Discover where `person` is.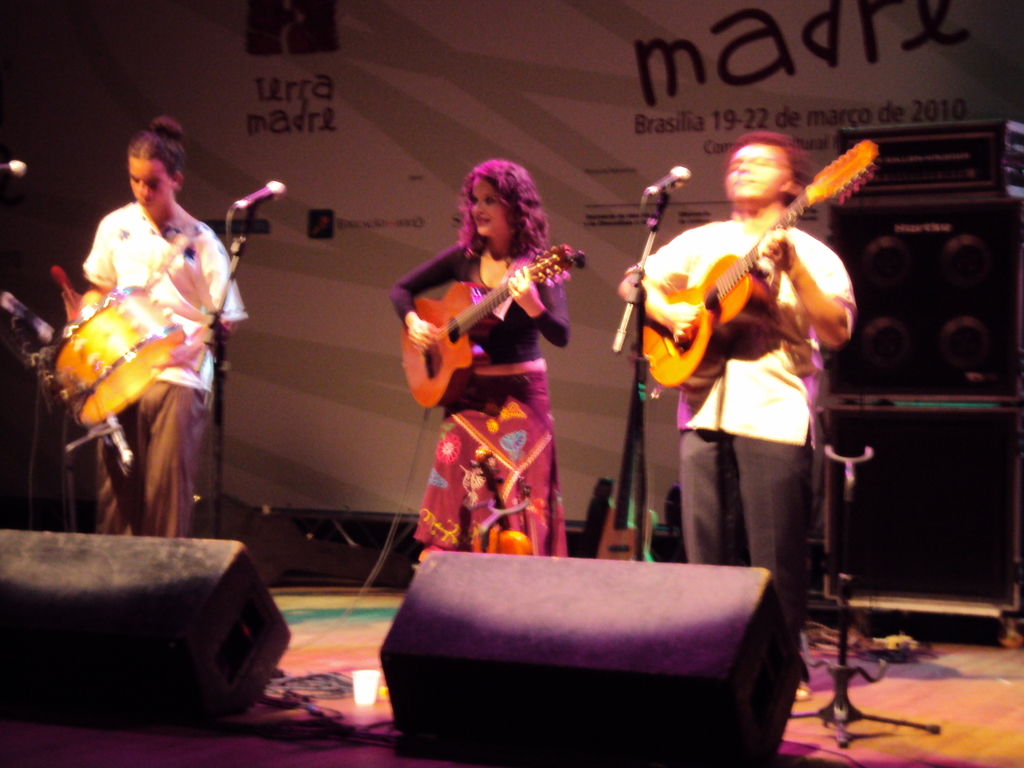
Discovered at [67, 120, 244, 534].
